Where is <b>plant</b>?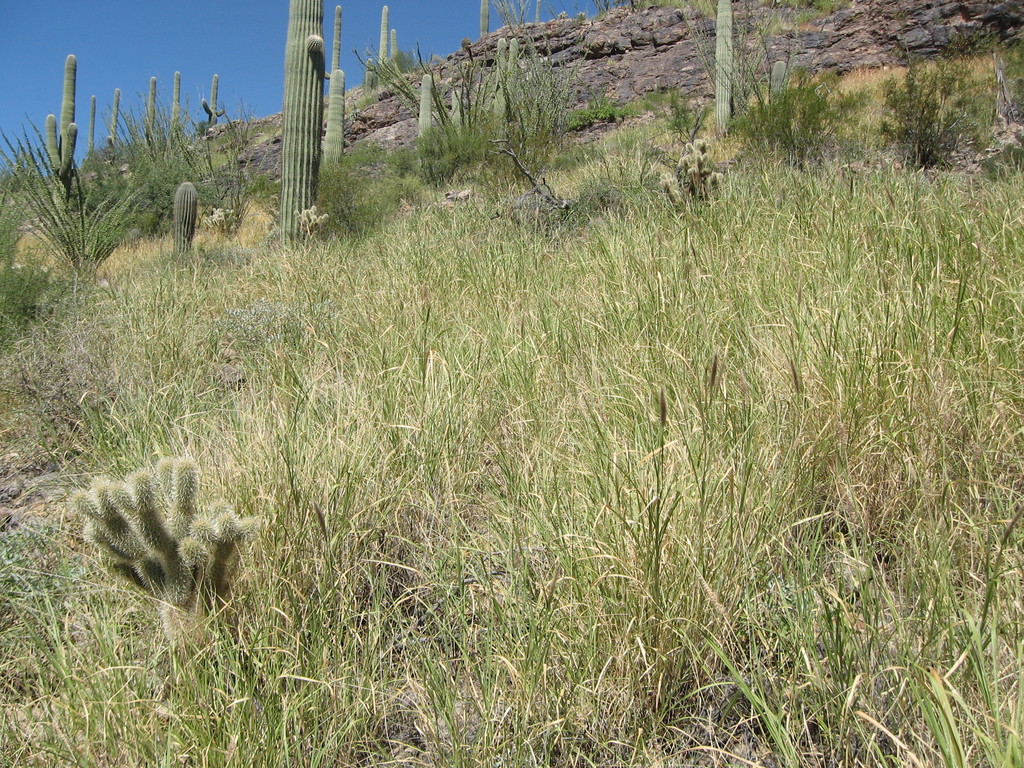
139, 73, 159, 145.
